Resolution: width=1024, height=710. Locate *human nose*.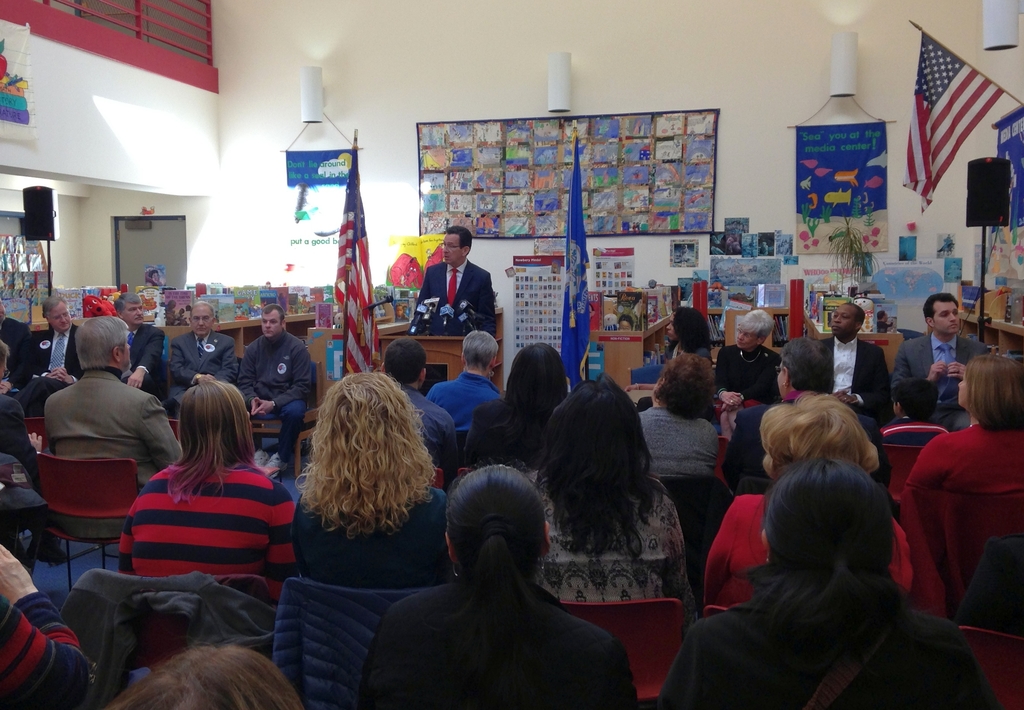
crop(442, 246, 449, 253).
